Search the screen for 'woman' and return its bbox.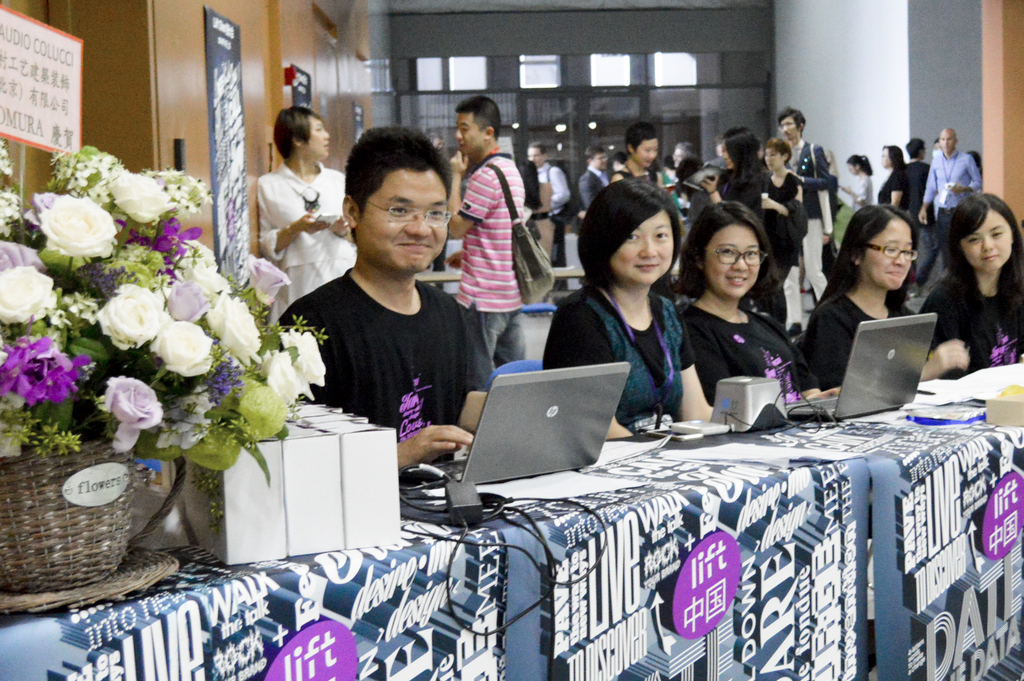
Found: [x1=758, y1=143, x2=801, y2=212].
